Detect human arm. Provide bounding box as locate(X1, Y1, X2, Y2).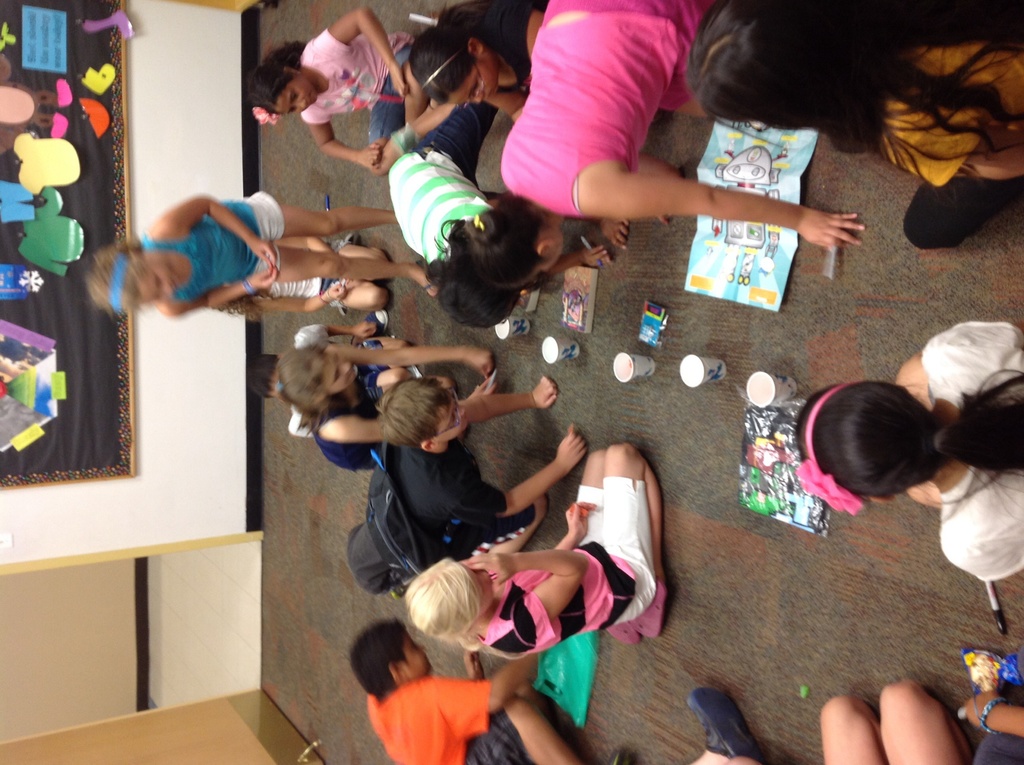
locate(954, 682, 1023, 741).
